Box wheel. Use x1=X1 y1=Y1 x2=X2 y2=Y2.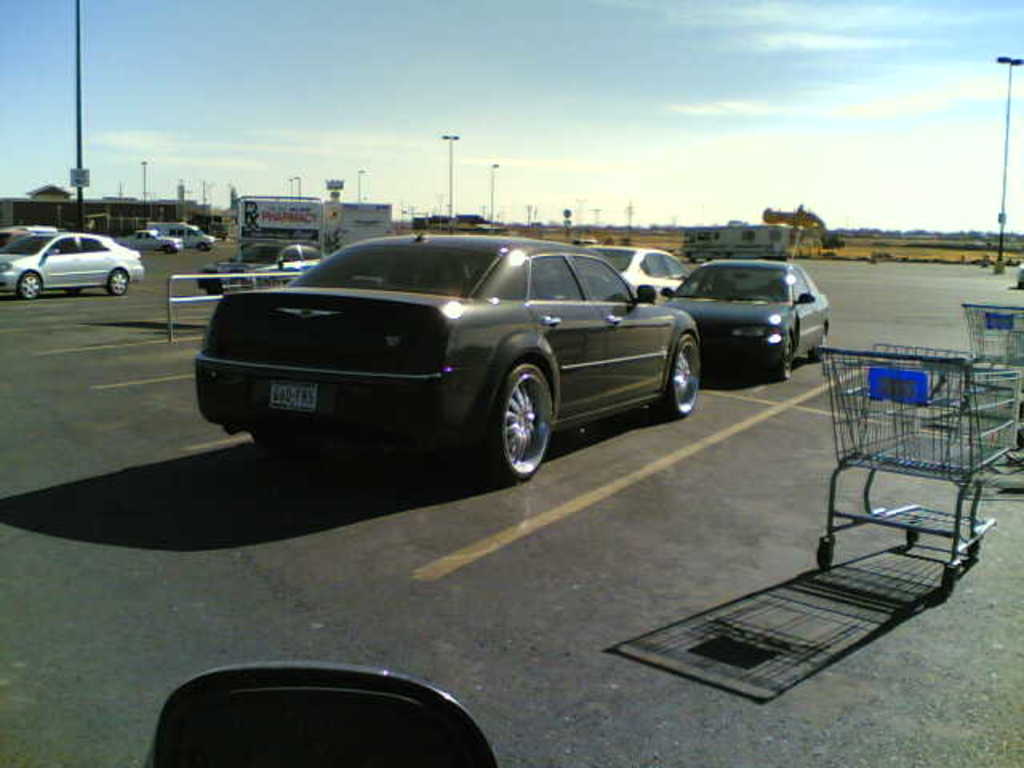
x1=18 y1=270 x2=42 y2=301.
